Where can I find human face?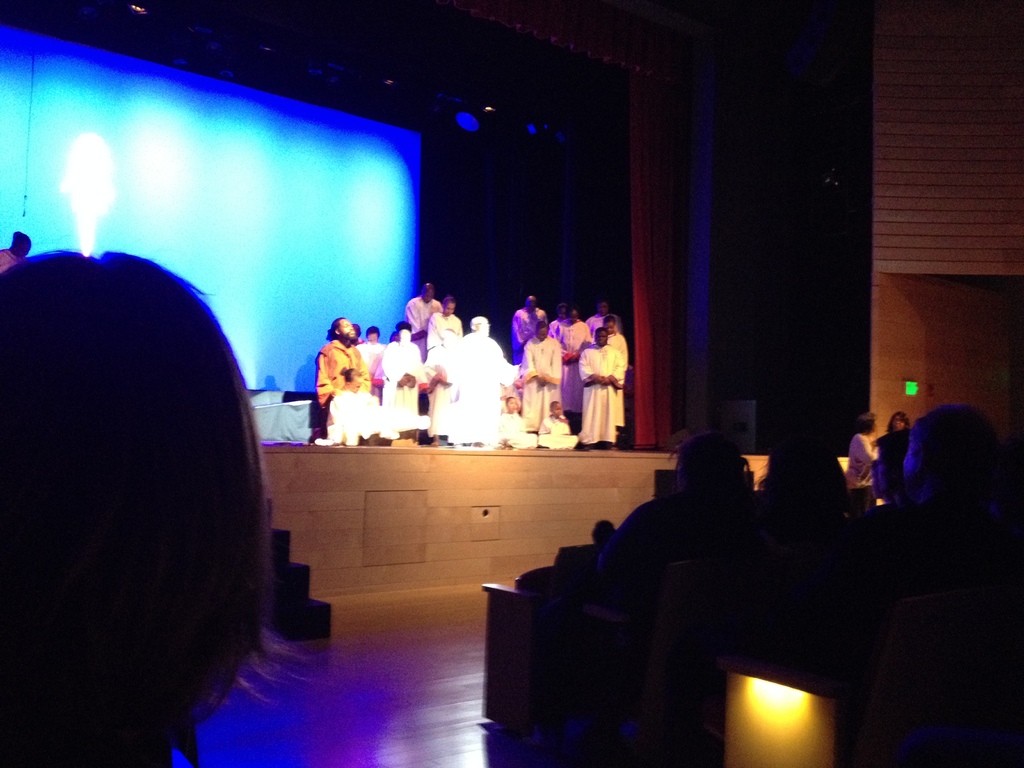
You can find it at [903,431,921,495].
